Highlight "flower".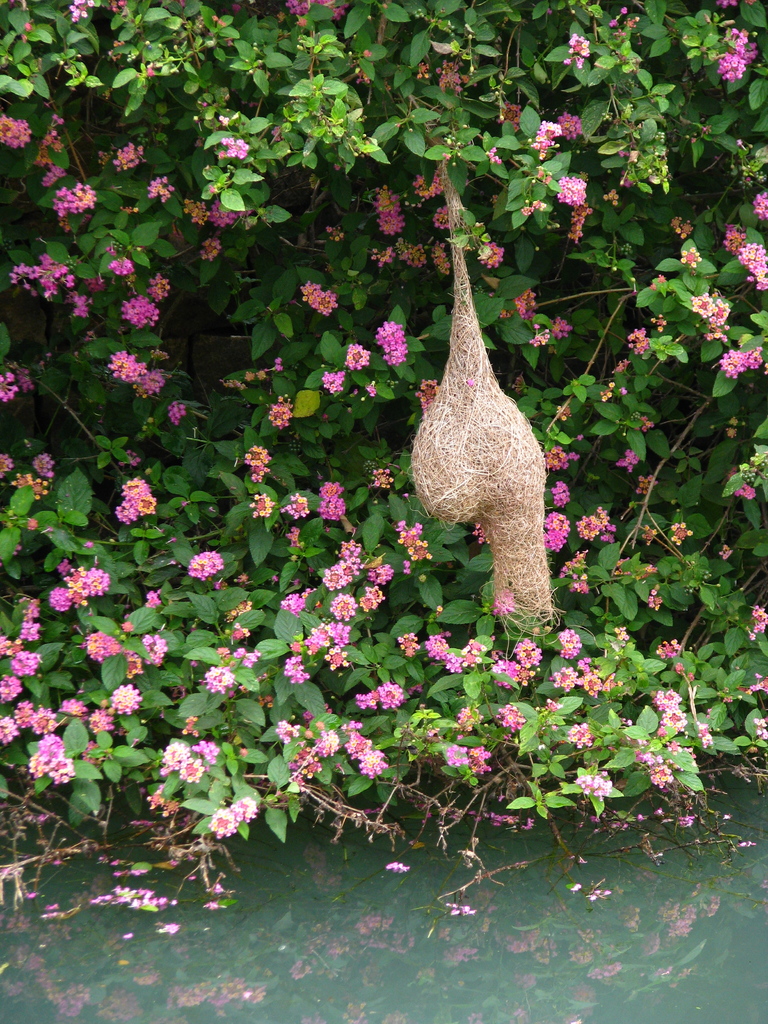
Highlighted region: Rect(715, 22, 760, 83).
